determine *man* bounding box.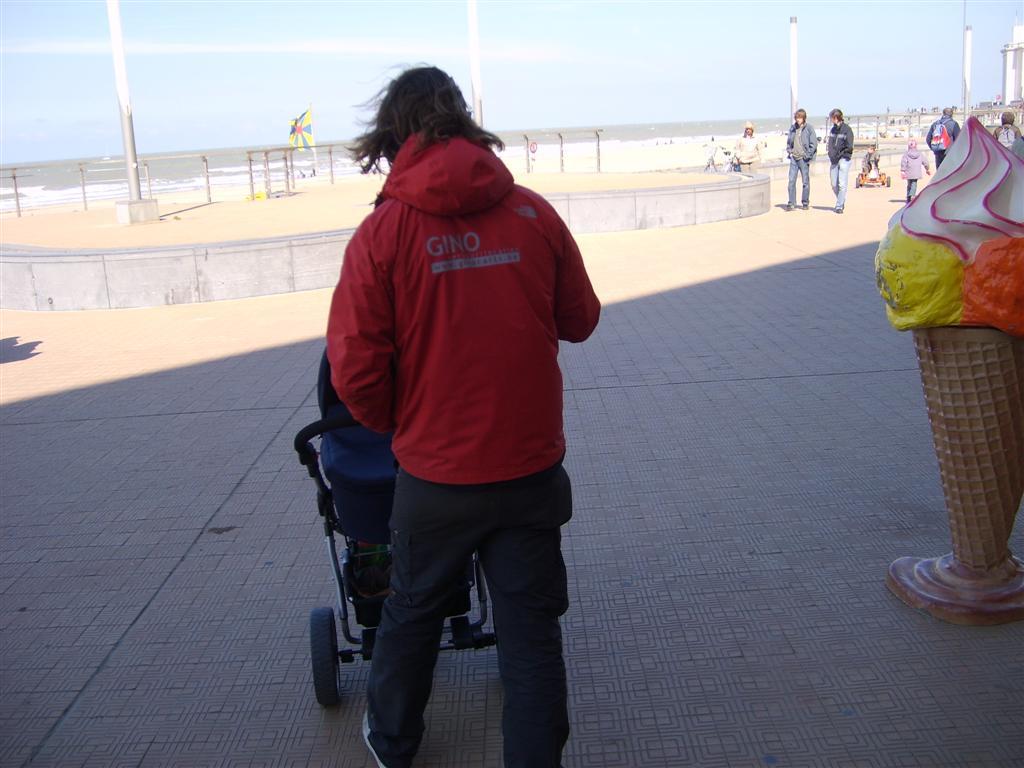
Determined: <bbox>290, 76, 614, 746</bbox>.
